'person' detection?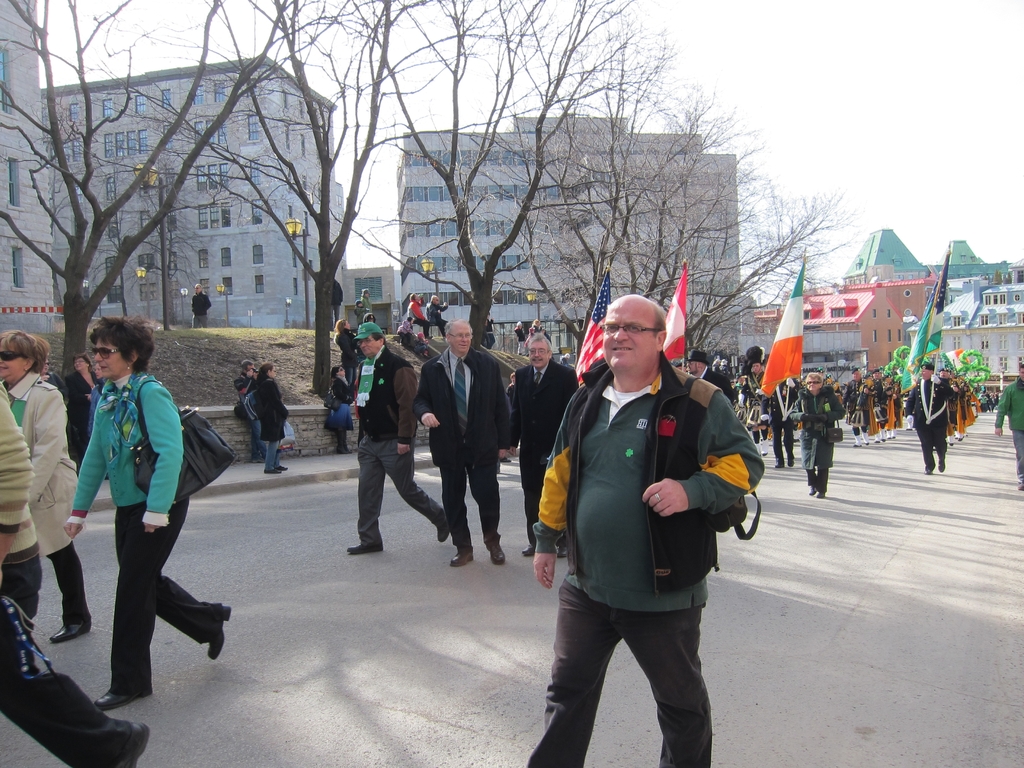
left=328, top=364, right=354, bottom=452
